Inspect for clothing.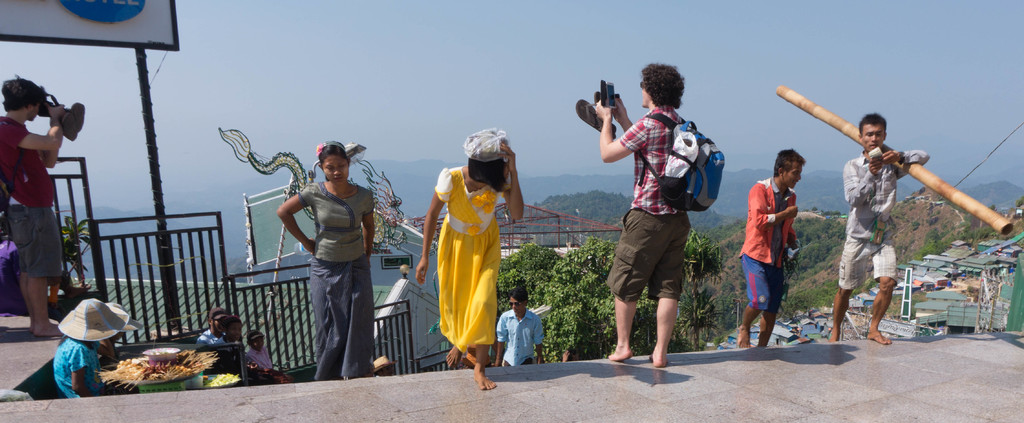
Inspection: (492,308,541,376).
